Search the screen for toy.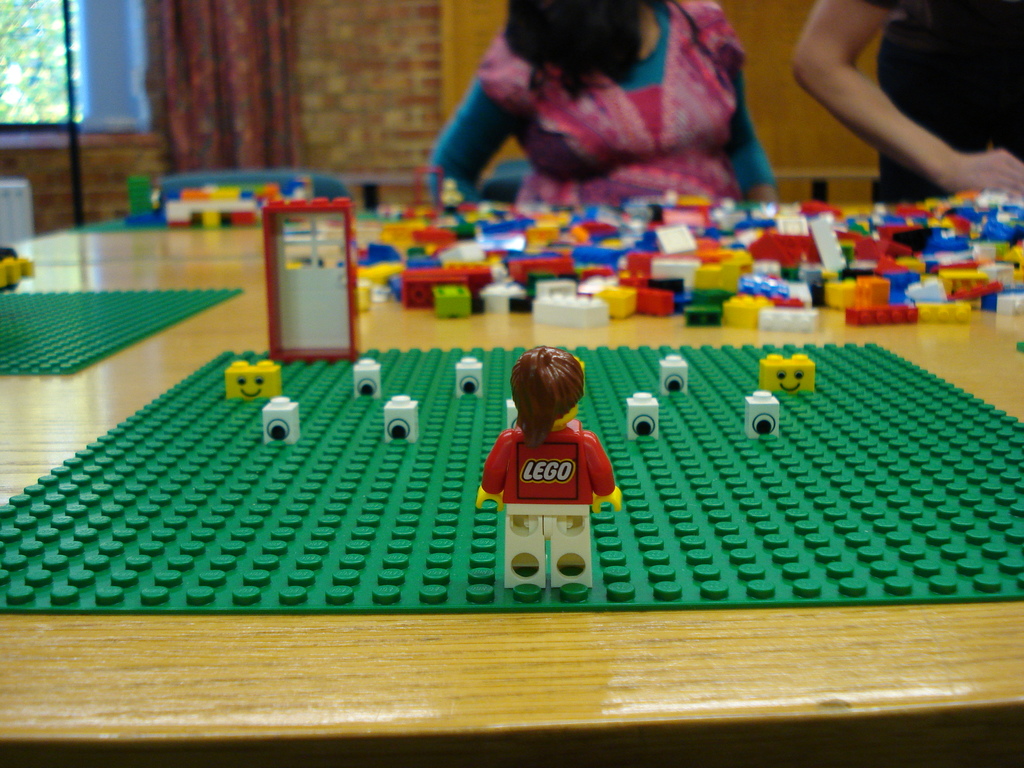
Found at {"left": 659, "top": 352, "right": 689, "bottom": 397}.
